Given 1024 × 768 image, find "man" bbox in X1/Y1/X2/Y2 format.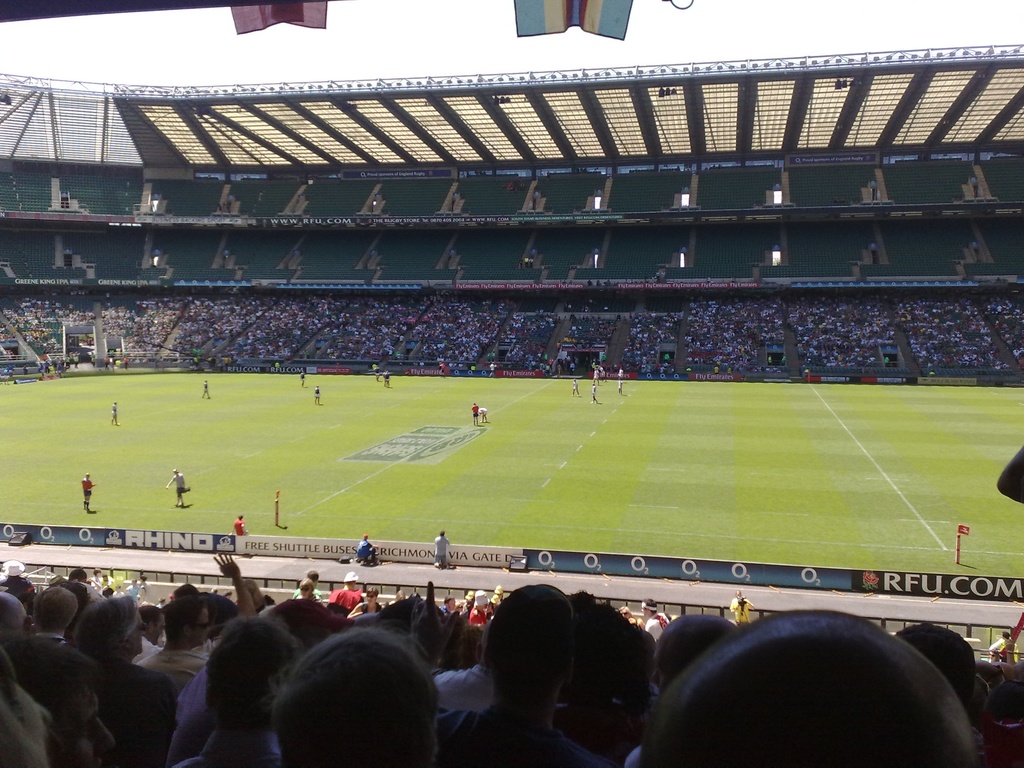
352/531/383/561.
